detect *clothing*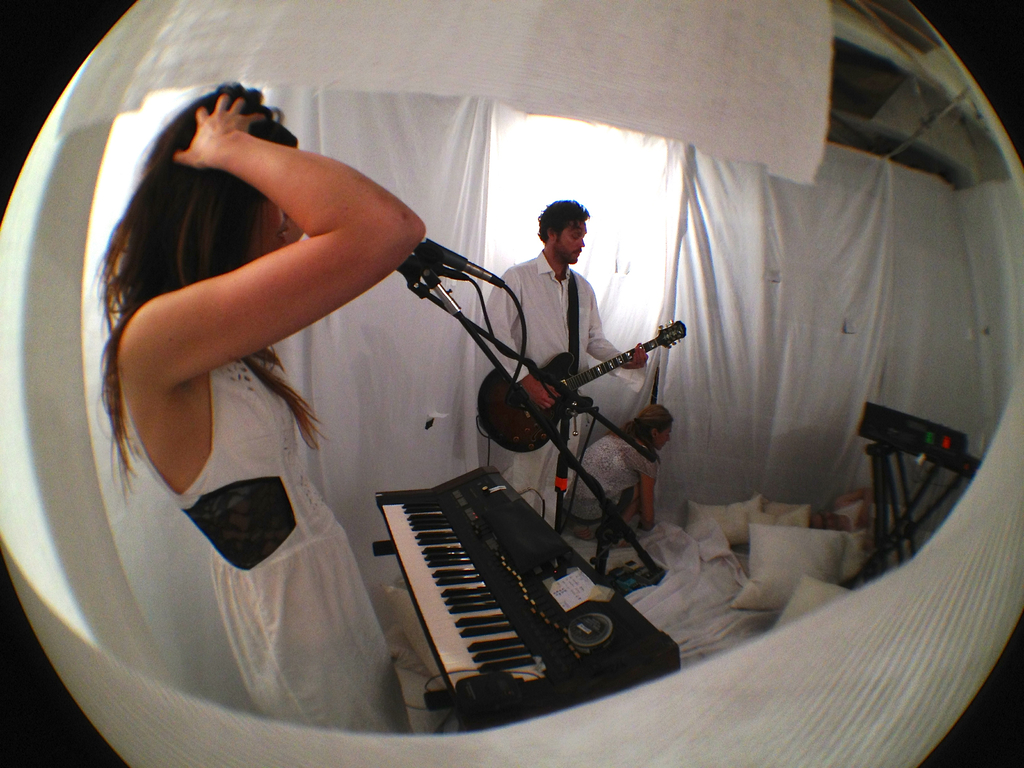
(123, 362, 396, 735)
